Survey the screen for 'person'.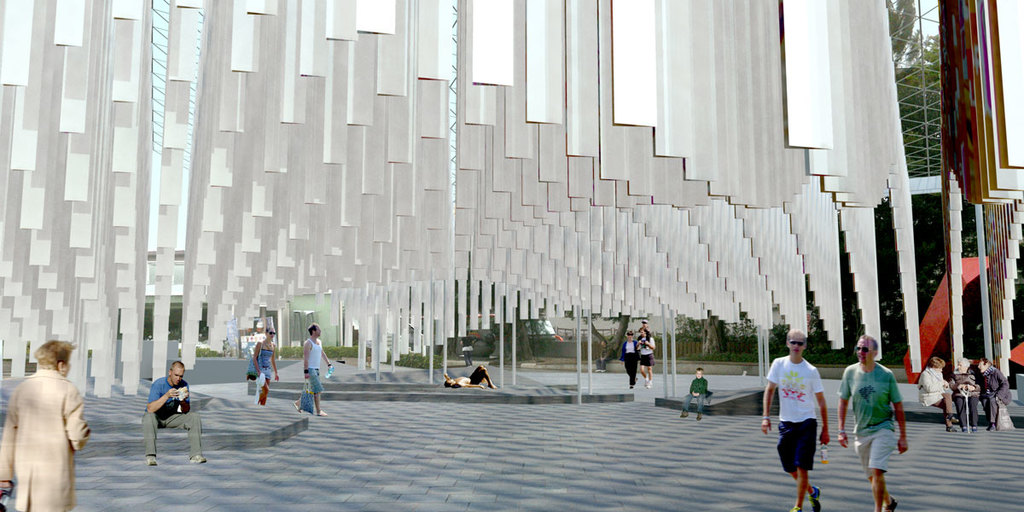
Survey found: x1=951 y1=358 x2=982 y2=437.
